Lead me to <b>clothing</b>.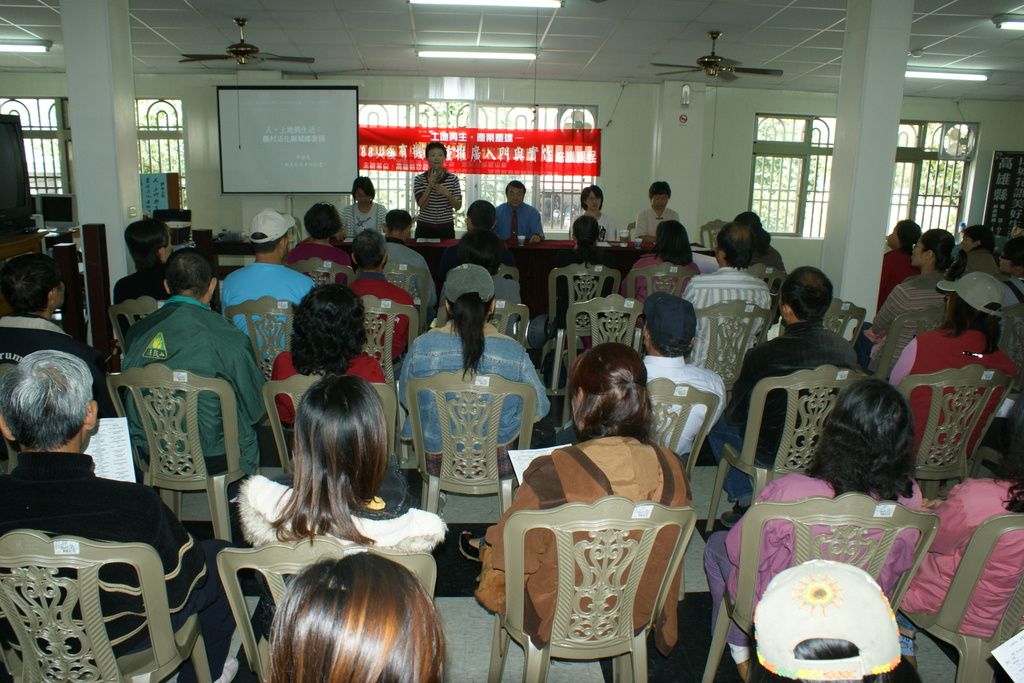
Lead to (373, 224, 443, 319).
